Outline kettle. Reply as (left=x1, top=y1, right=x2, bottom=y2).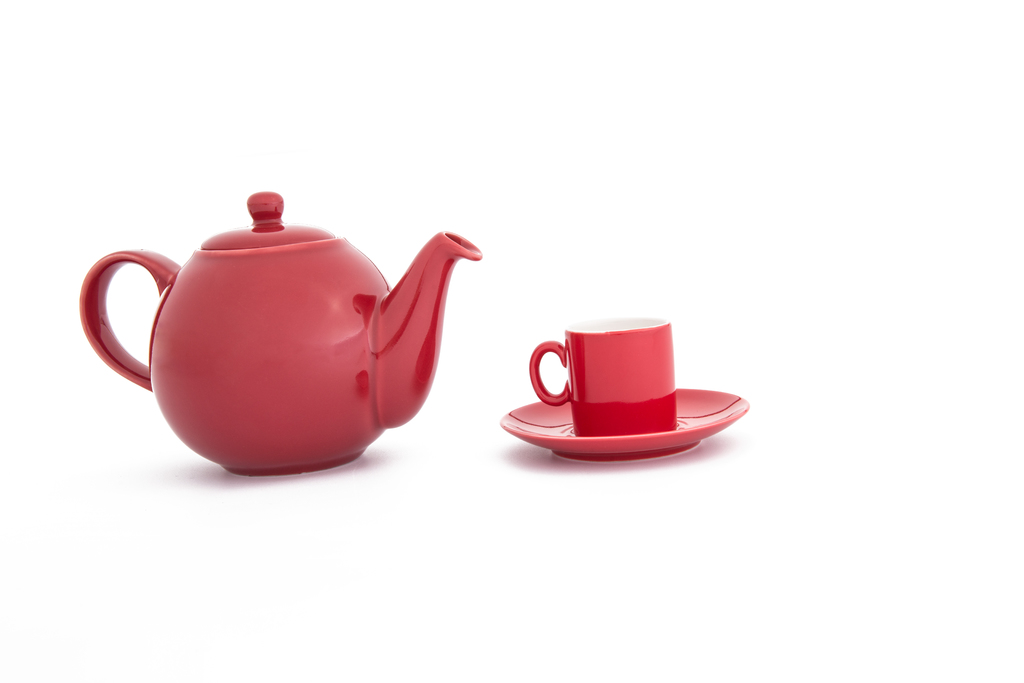
(left=81, top=191, right=490, bottom=477).
